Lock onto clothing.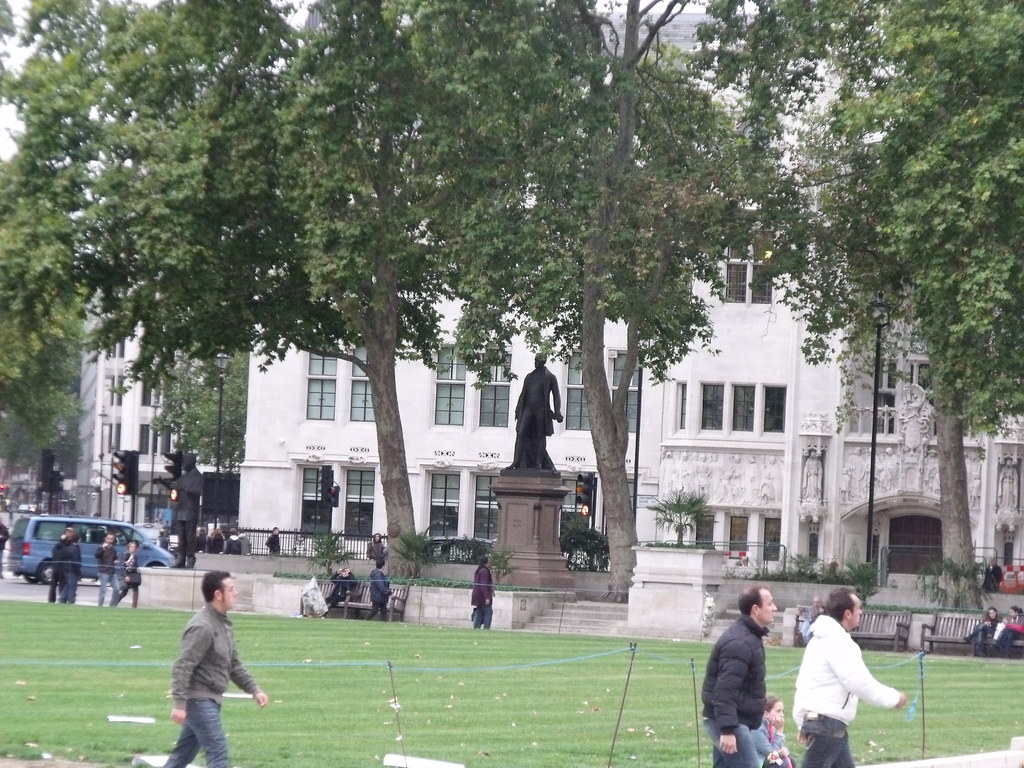
Locked: (164,603,262,767).
